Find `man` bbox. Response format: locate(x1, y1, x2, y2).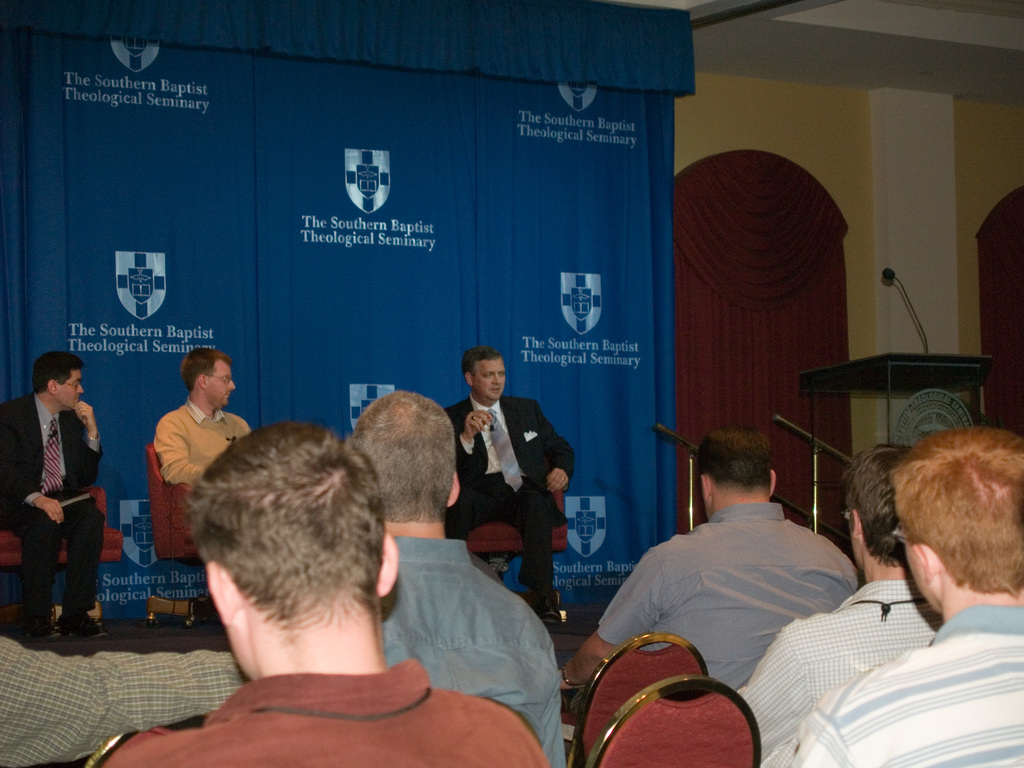
locate(566, 419, 867, 708).
